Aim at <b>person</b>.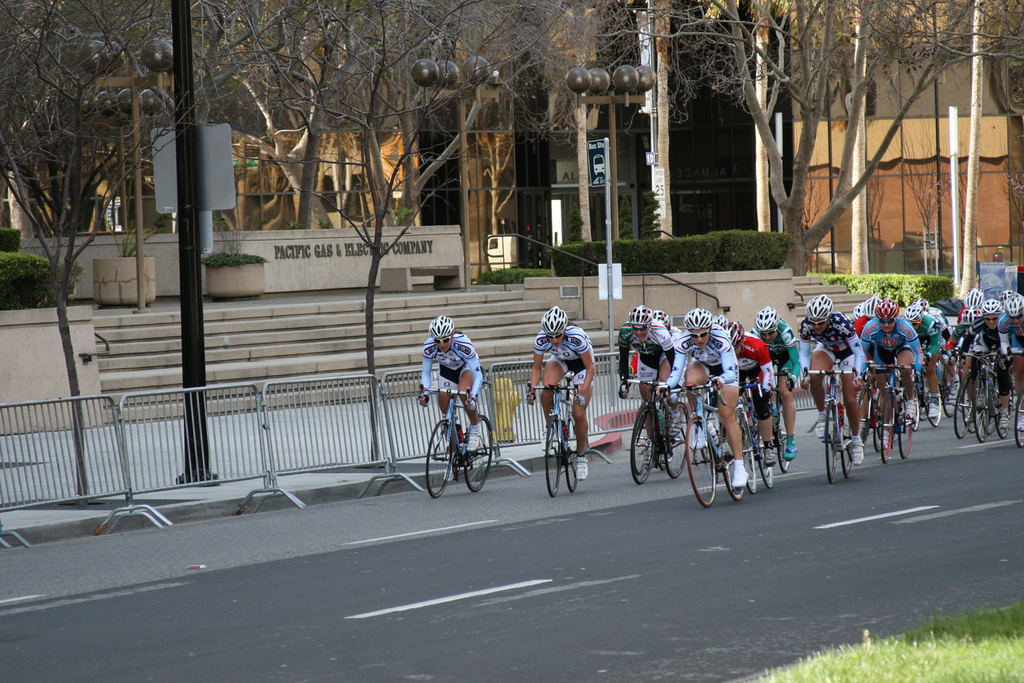
Aimed at x1=783 y1=290 x2=867 y2=471.
